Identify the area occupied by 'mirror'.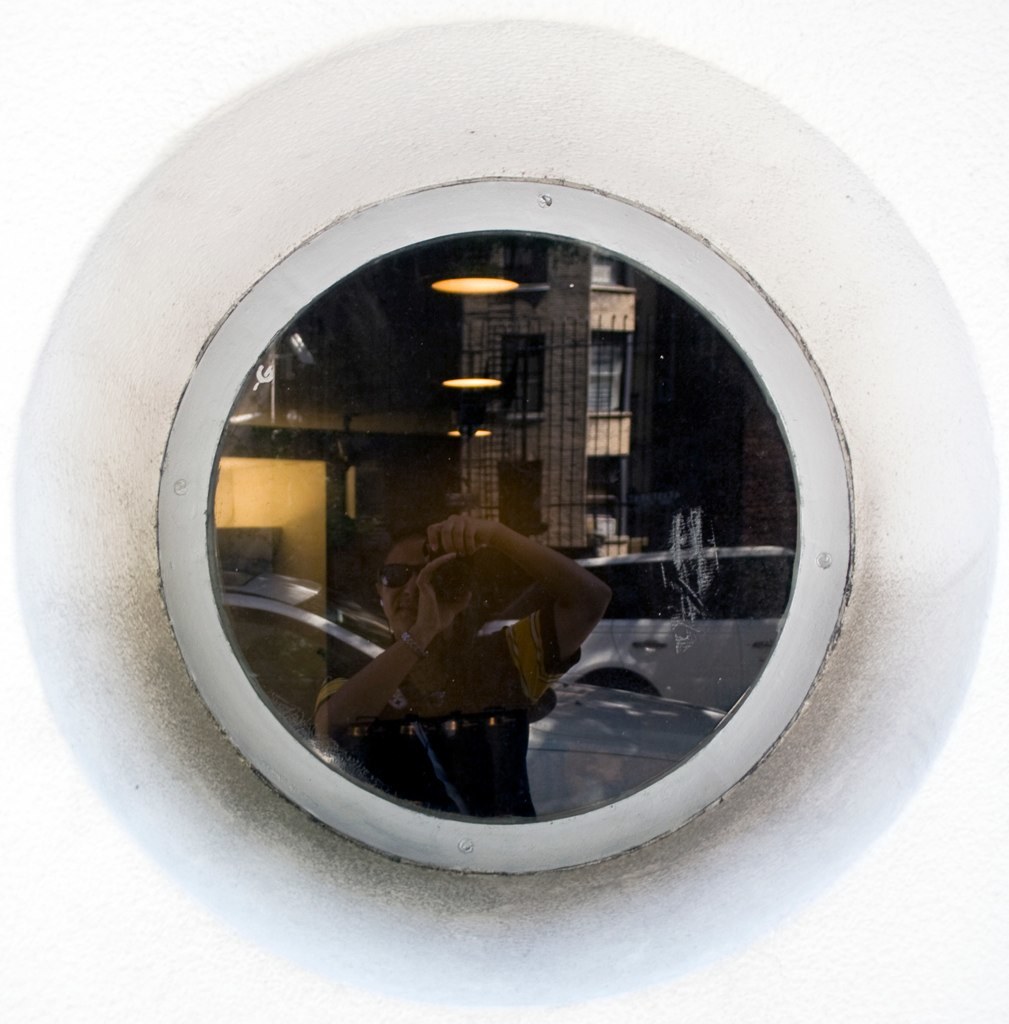
Area: pyautogui.locateOnScreen(215, 234, 801, 828).
